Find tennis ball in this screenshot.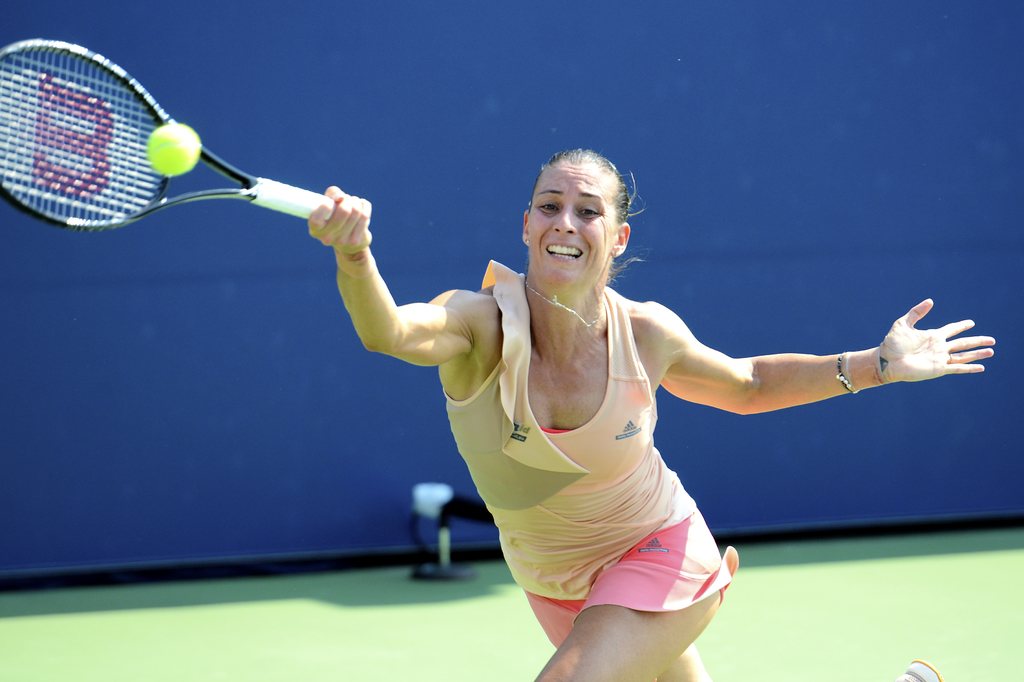
The bounding box for tennis ball is box=[145, 122, 198, 177].
